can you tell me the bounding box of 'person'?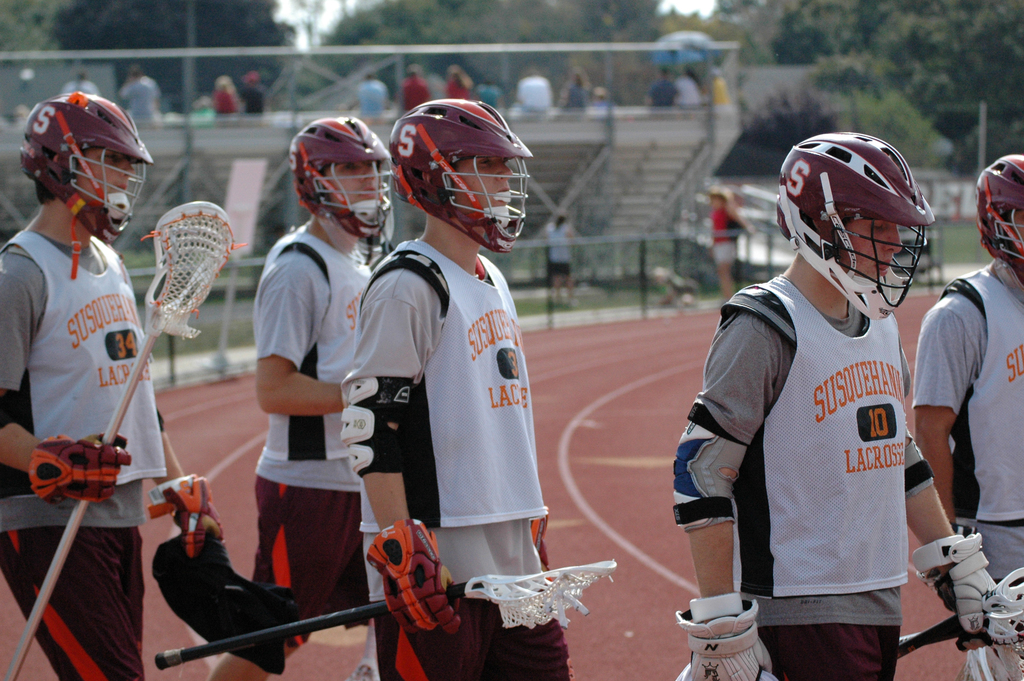
x1=237 y1=70 x2=264 y2=117.
